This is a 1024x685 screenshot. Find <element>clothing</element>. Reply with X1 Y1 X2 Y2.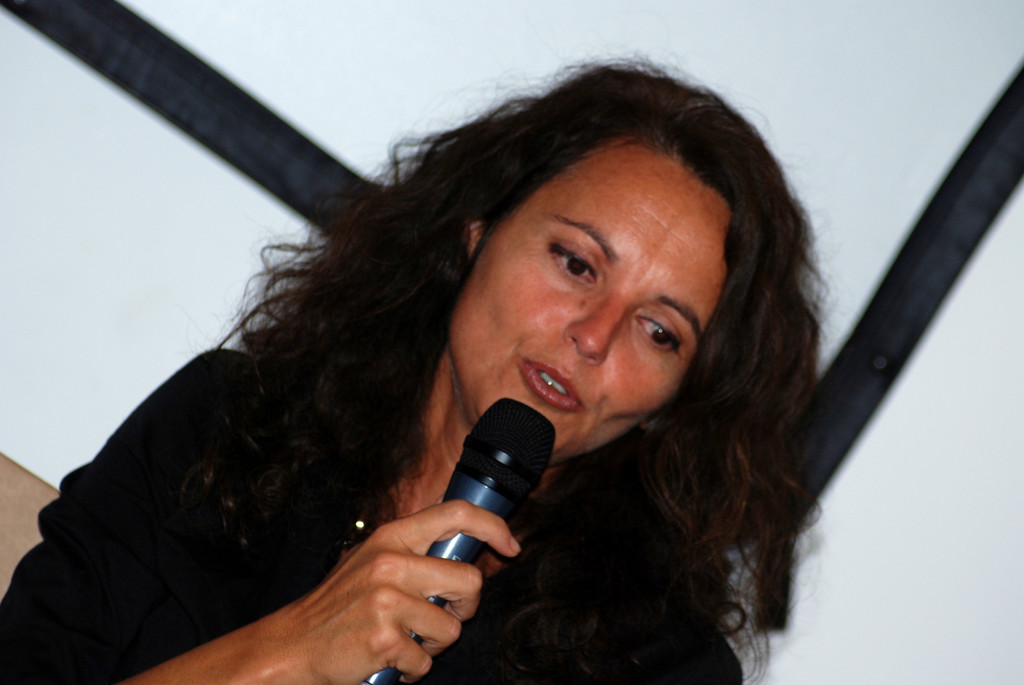
61 356 626 681.
